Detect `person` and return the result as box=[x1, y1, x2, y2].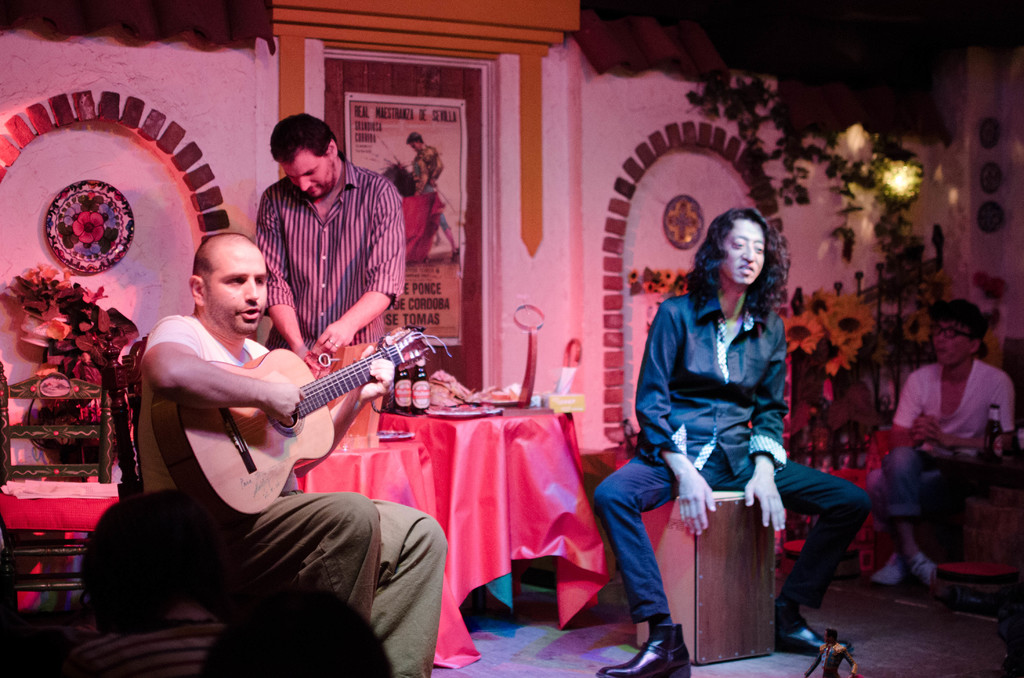
box=[594, 205, 872, 677].
